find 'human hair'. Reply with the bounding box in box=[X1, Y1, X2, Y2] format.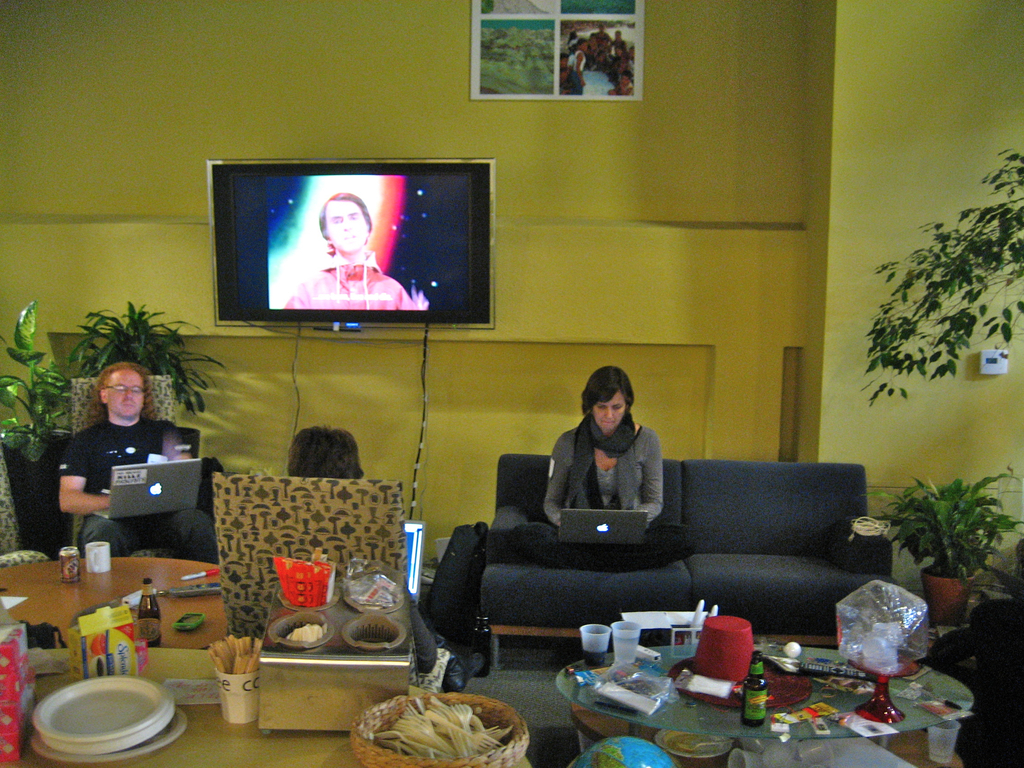
box=[316, 189, 372, 243].
